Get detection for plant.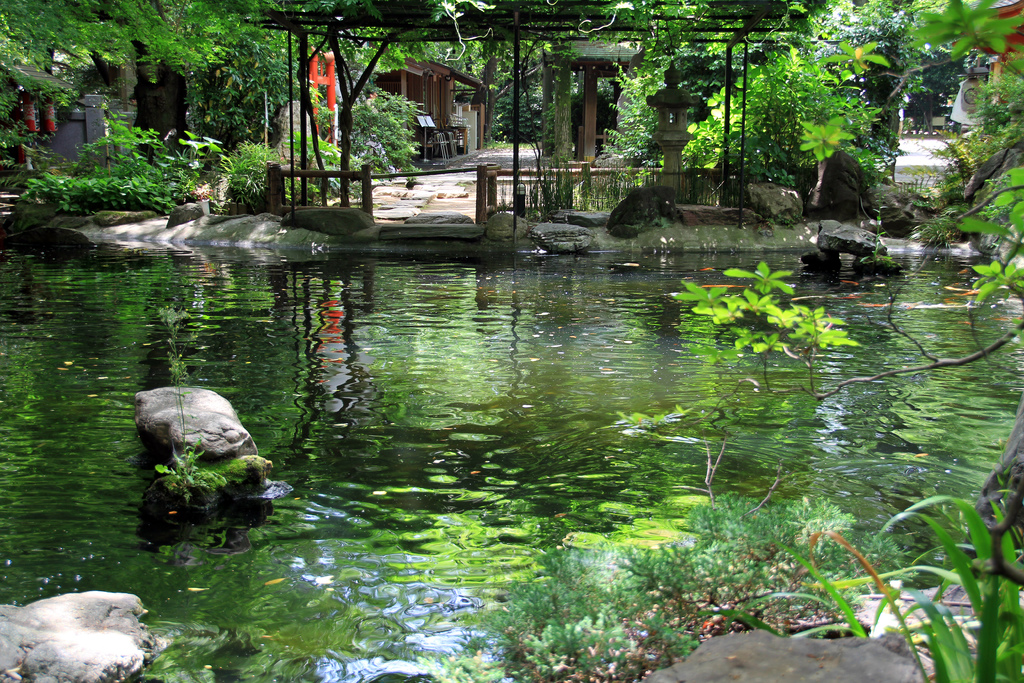
Detection: (left=435, top=494, right=858, bottom=682).
